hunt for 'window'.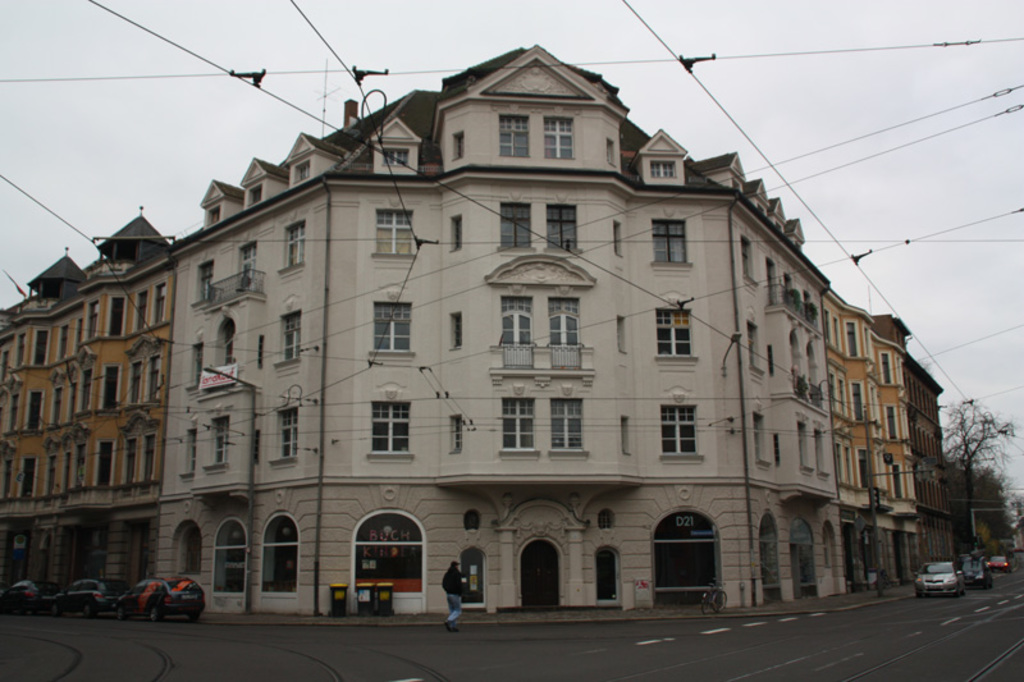
Hunted down at 544 110 575 160.
